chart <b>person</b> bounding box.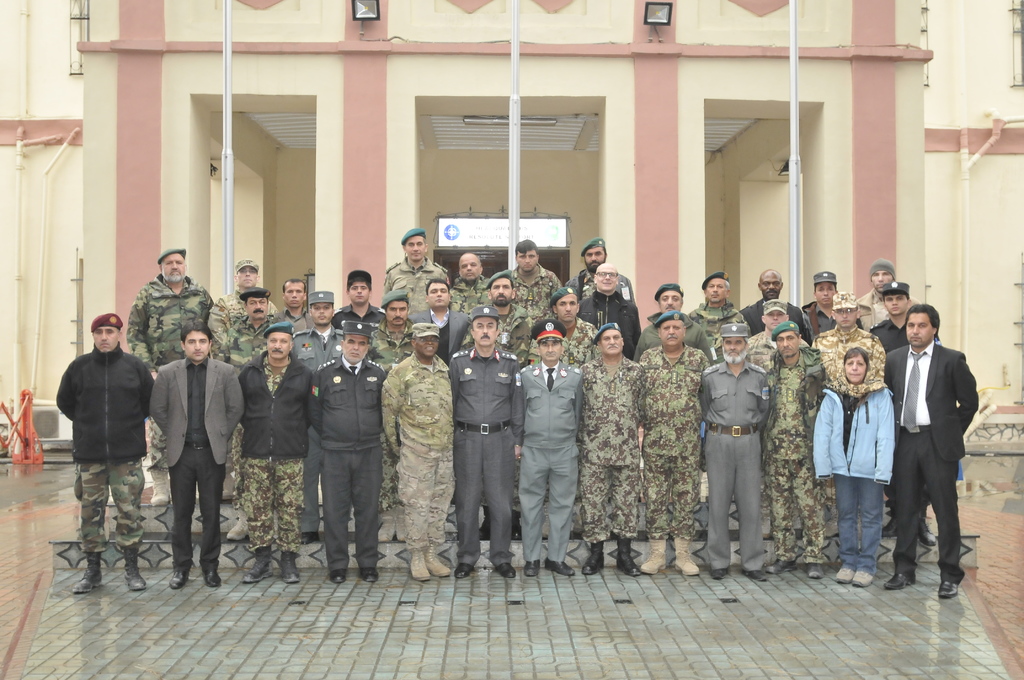
Charted: Rect(812, 293, 888, 379).
